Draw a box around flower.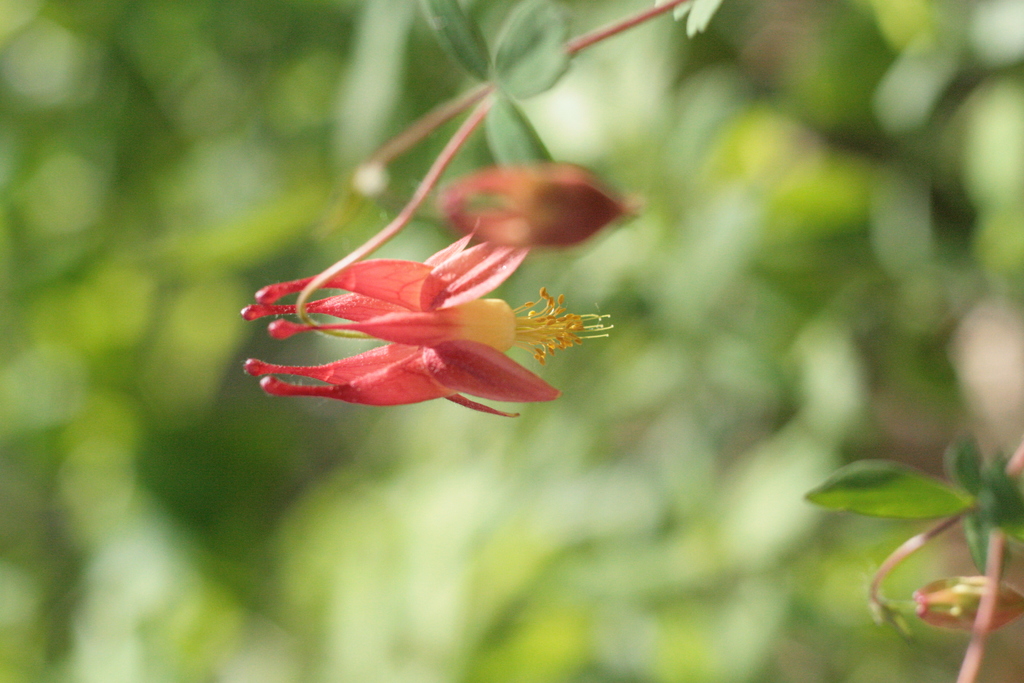
[x1=893, y1=558, x2=1020, y2=655].
